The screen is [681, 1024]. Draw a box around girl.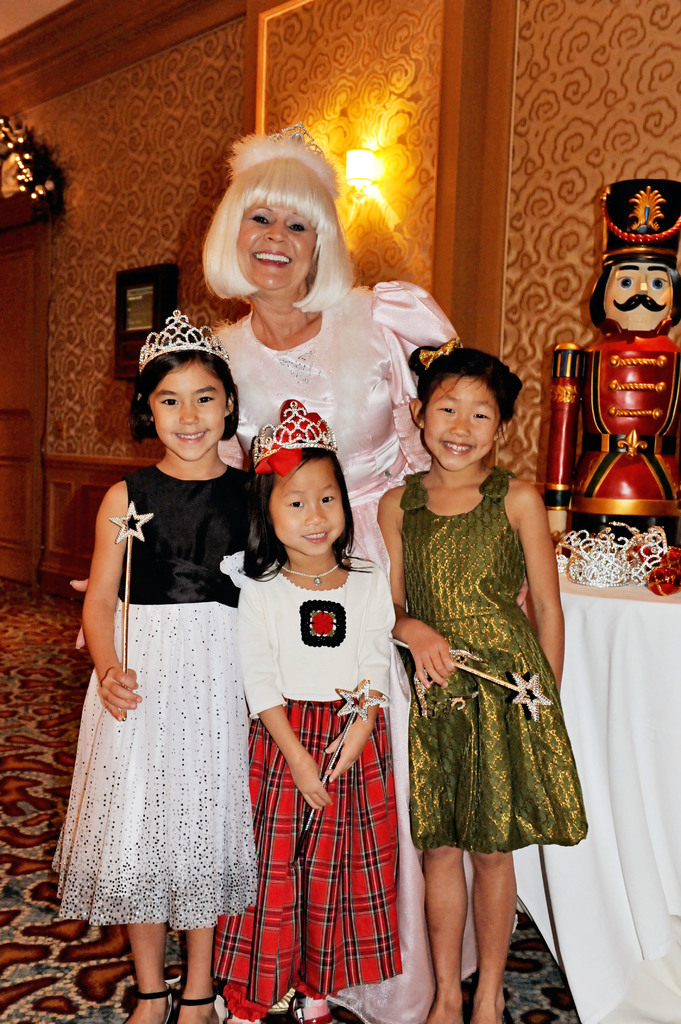
(left=218, top=398, right=405, bottom=1023).
